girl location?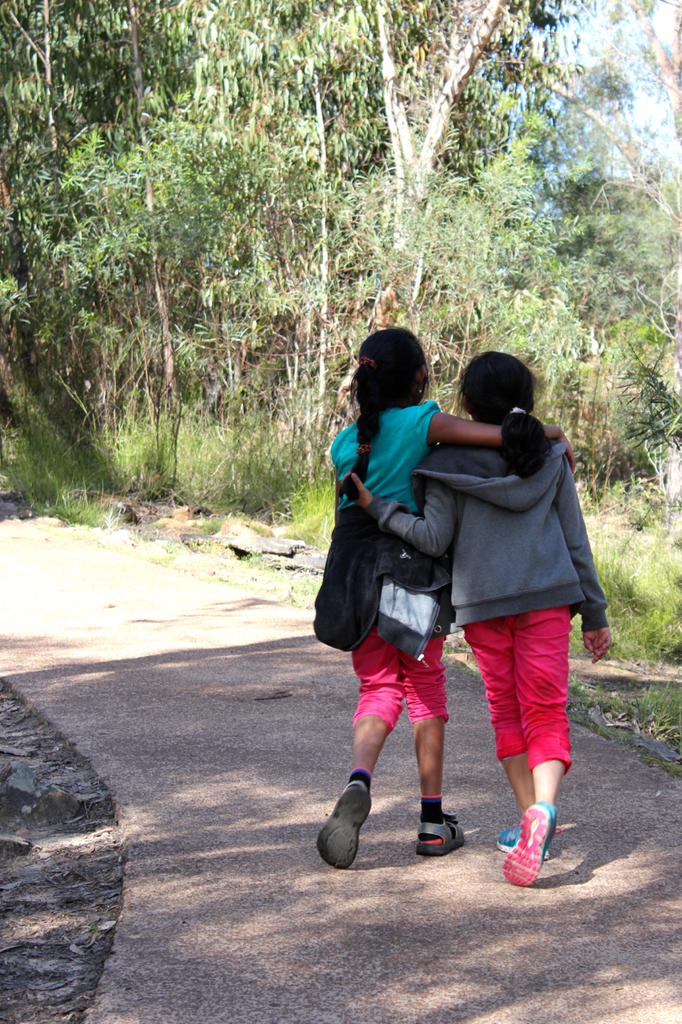
detection(344, 352, 615, 890)
